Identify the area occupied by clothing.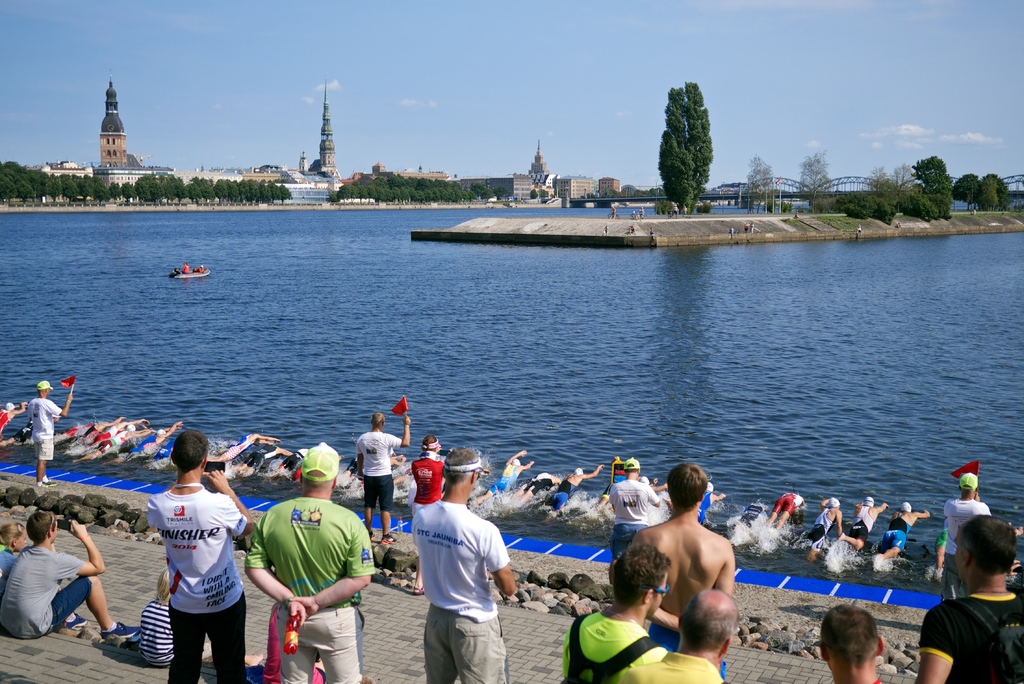
Area: (left=355, top=432, right=404, bottom=510).
